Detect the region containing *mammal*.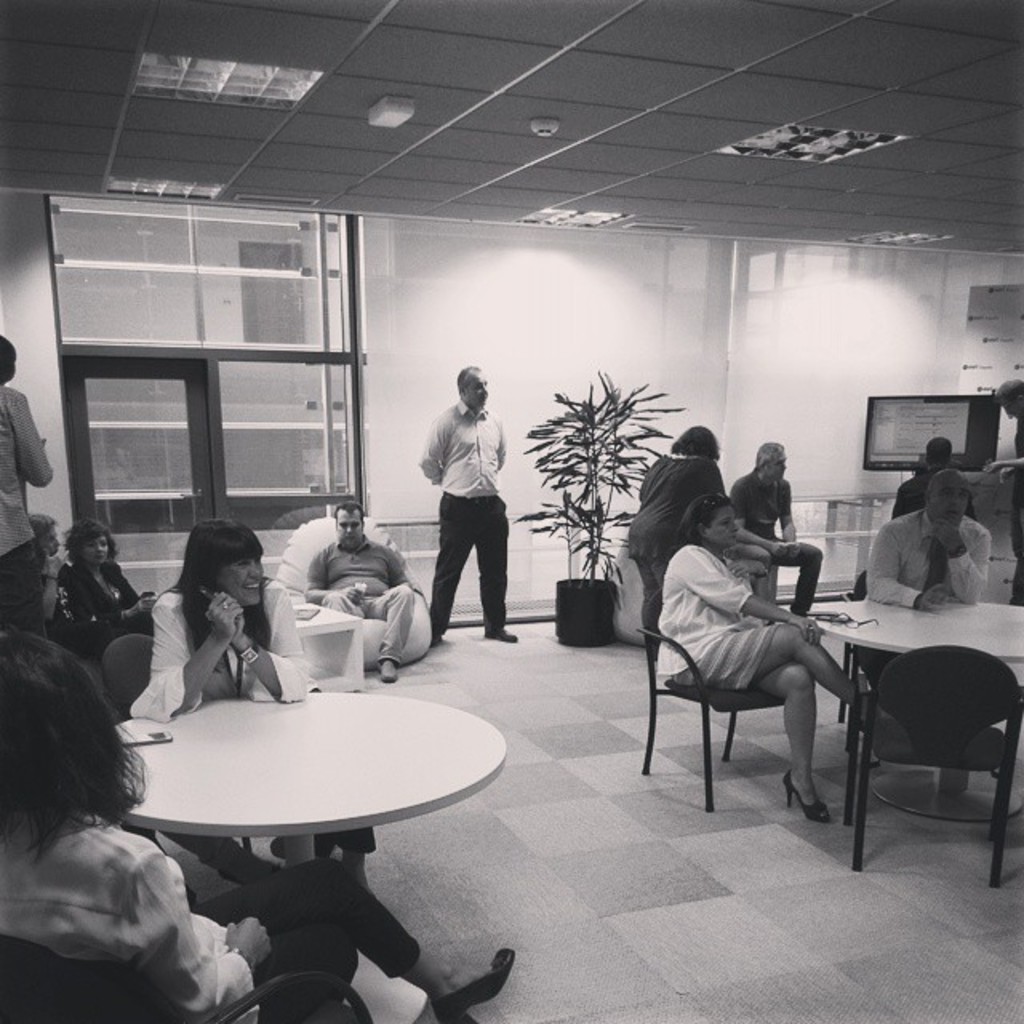
624/422/722/664.
